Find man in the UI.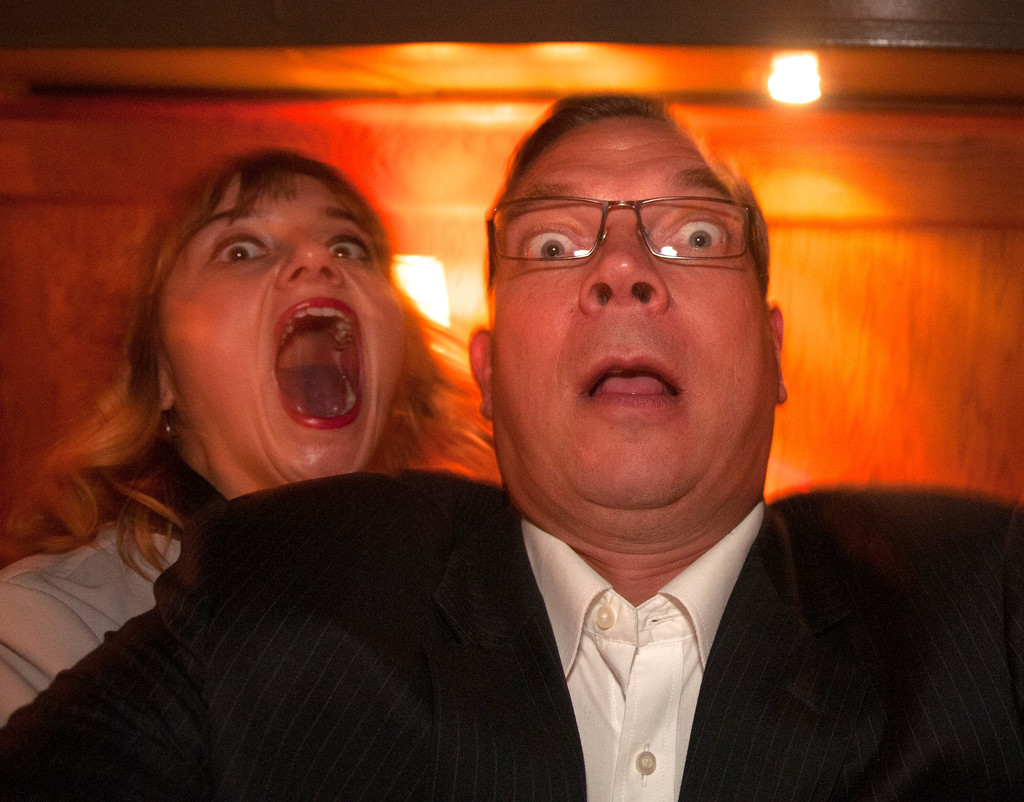
UI element at 2/93/1023/795.
